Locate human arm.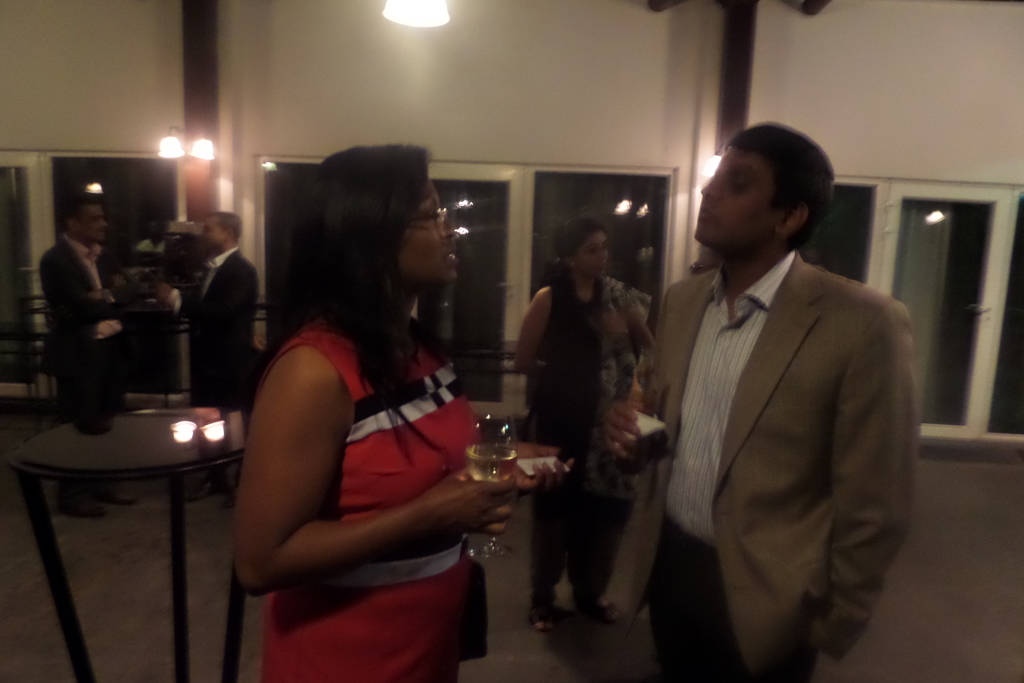
Bounding box: l=626, t=284, r=666, b=356.
